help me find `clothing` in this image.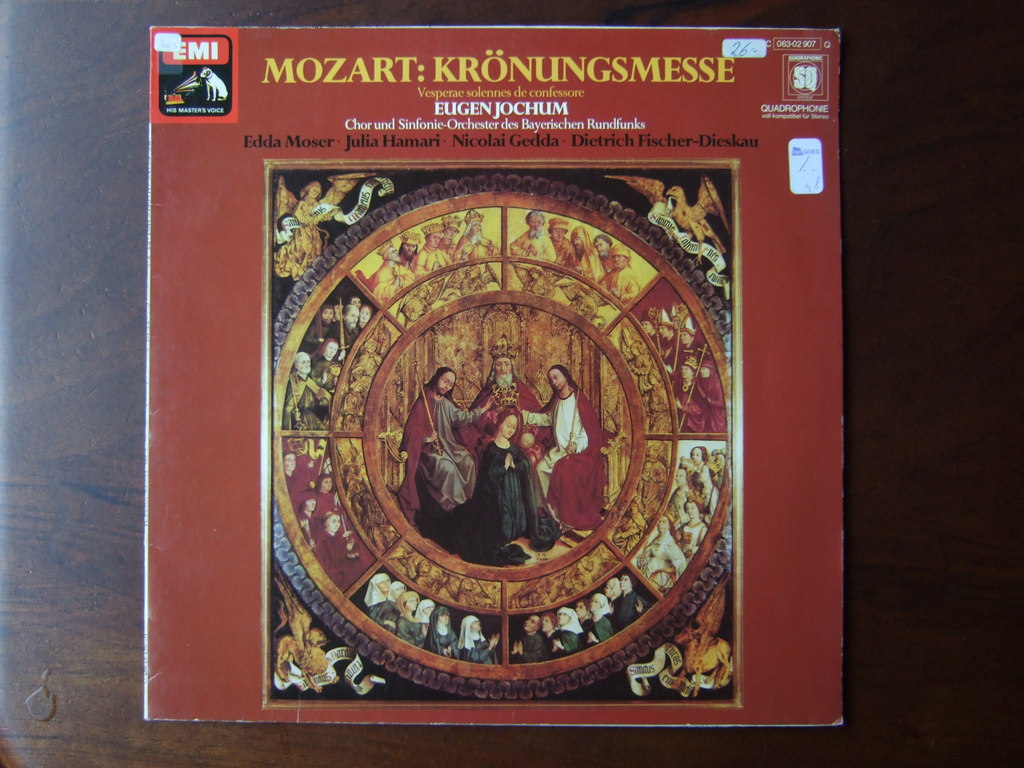
Found it: {"x1": 458, "y1": 373, "x2": 550, "y2": 522}.
